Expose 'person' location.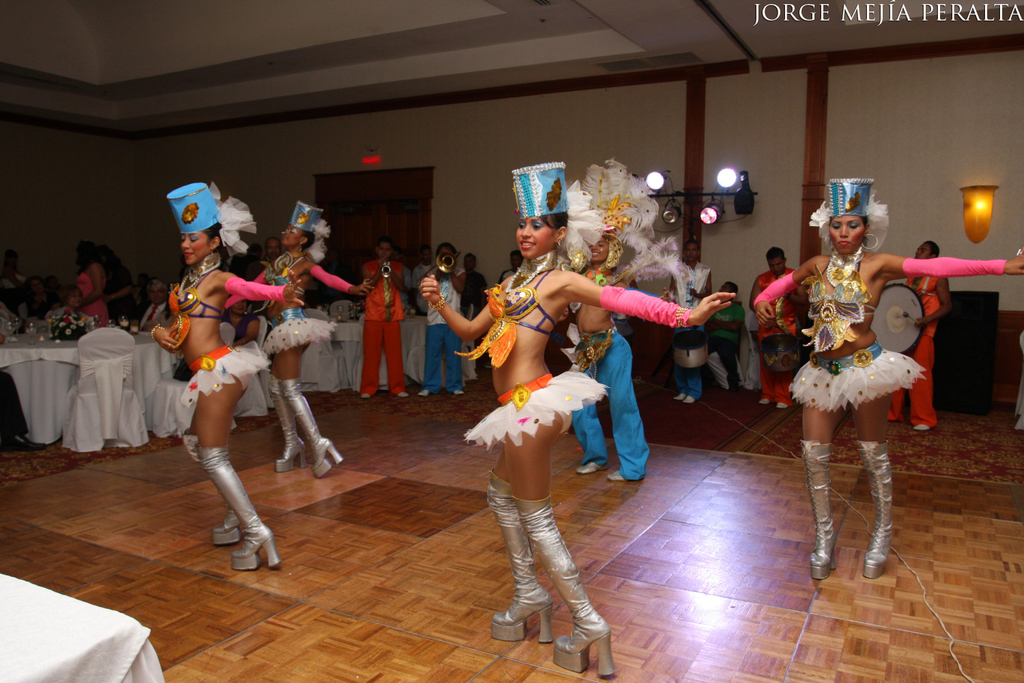
Exposed at bbox(16, 279, 56, 322).
